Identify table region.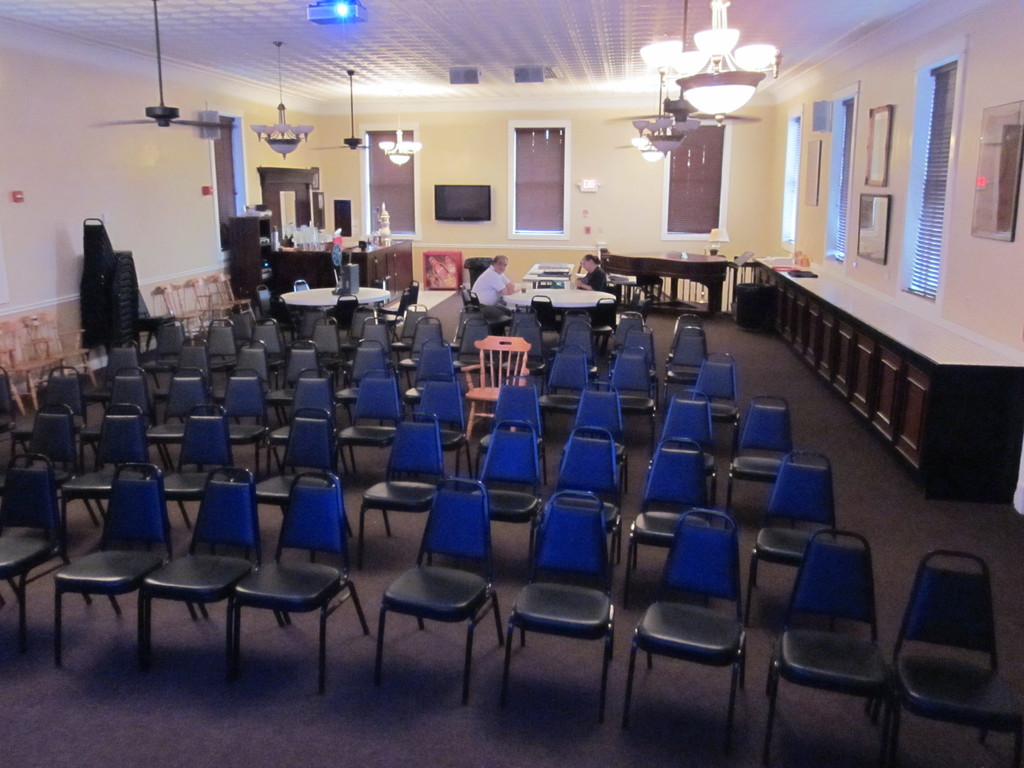
Region: (596,253,738,319).
